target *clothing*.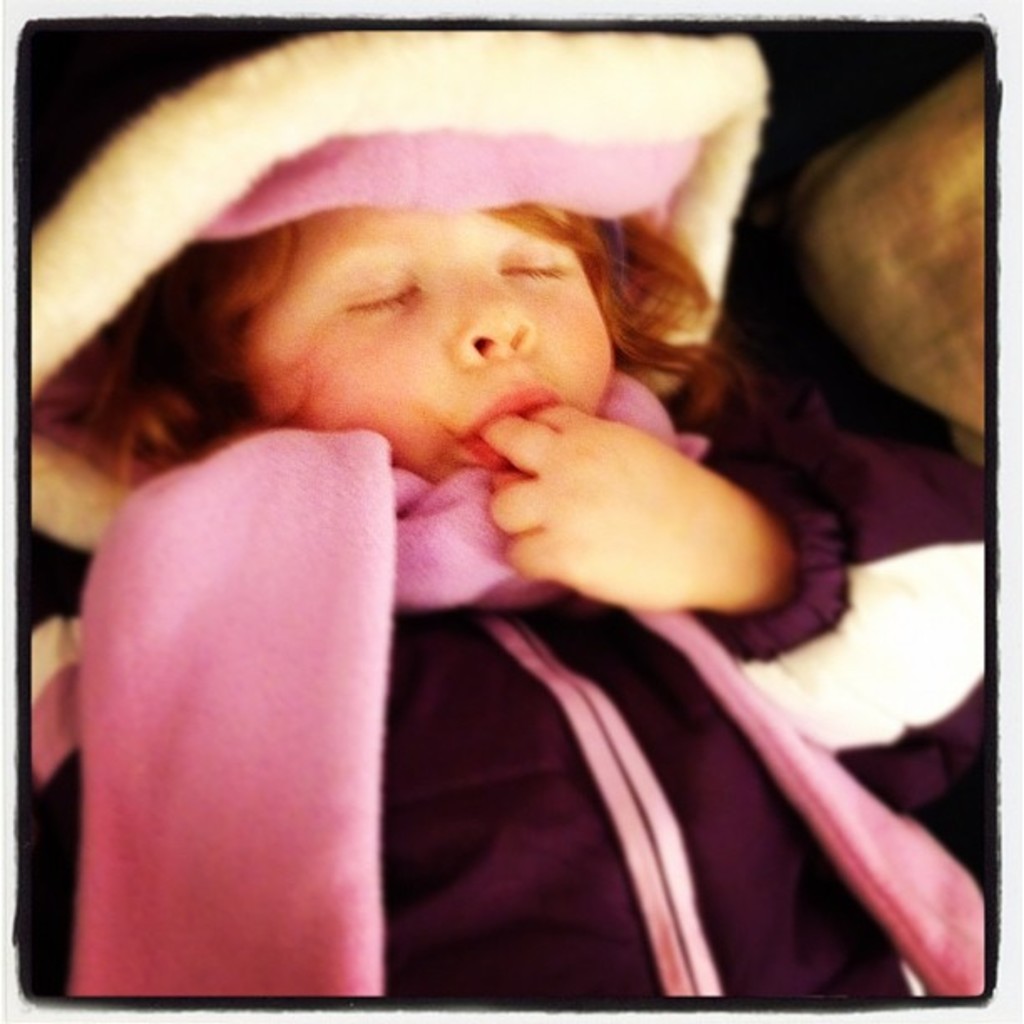
Target region: box(27, 25, 980, 1002).
